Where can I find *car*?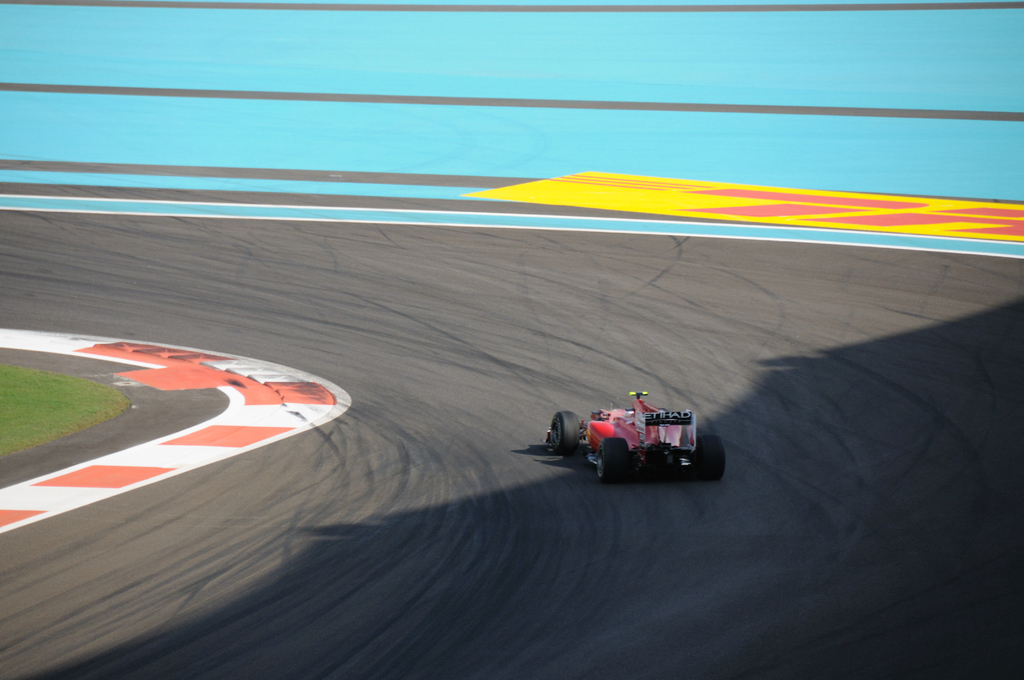
You can find it at 540,393,726,485.
